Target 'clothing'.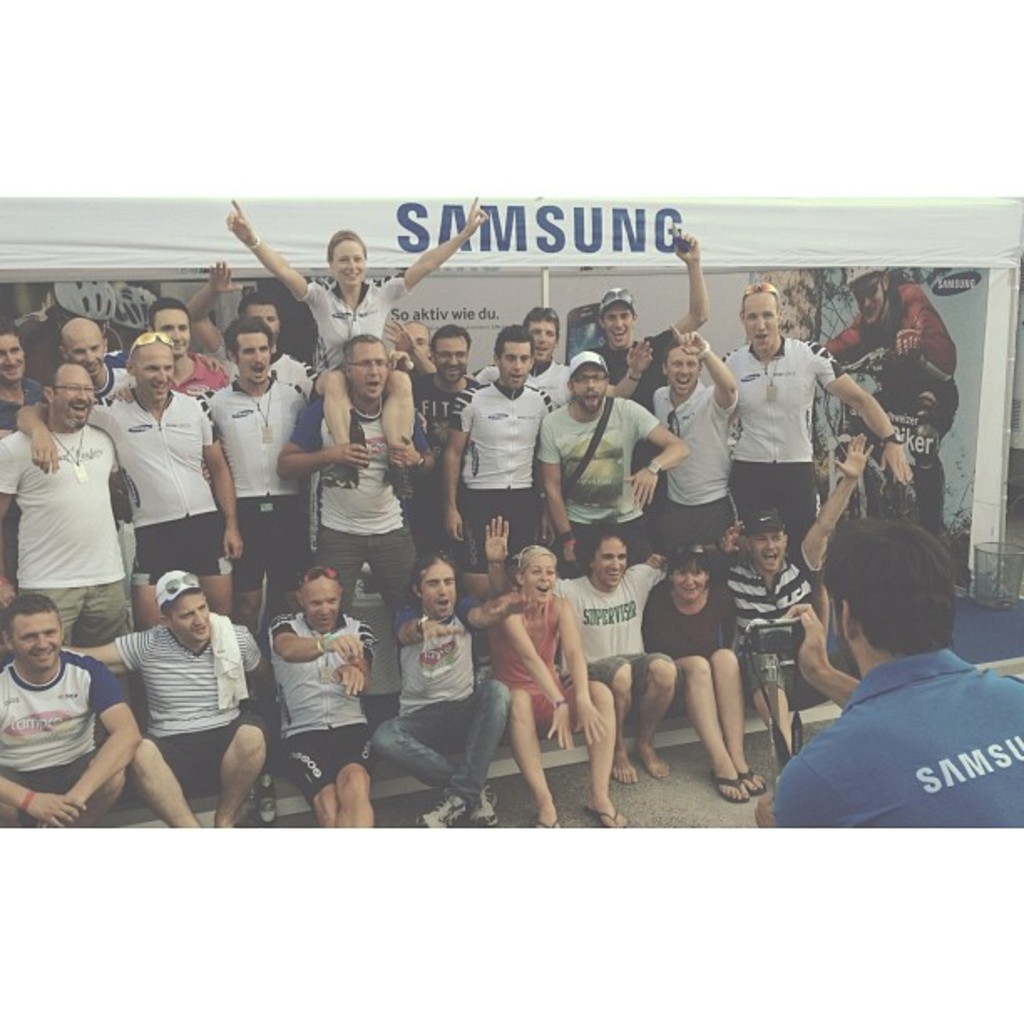
Target region: bbox(771, 653, 1022, 832).
